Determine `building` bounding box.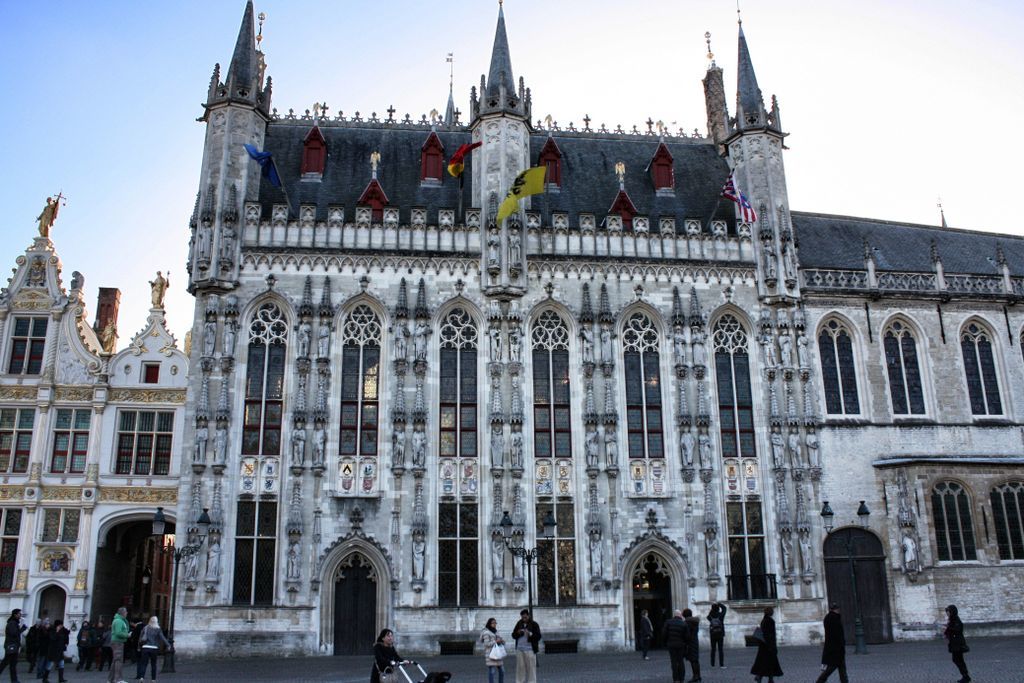
Determined: select_region(791, 211, 1023, 646).
